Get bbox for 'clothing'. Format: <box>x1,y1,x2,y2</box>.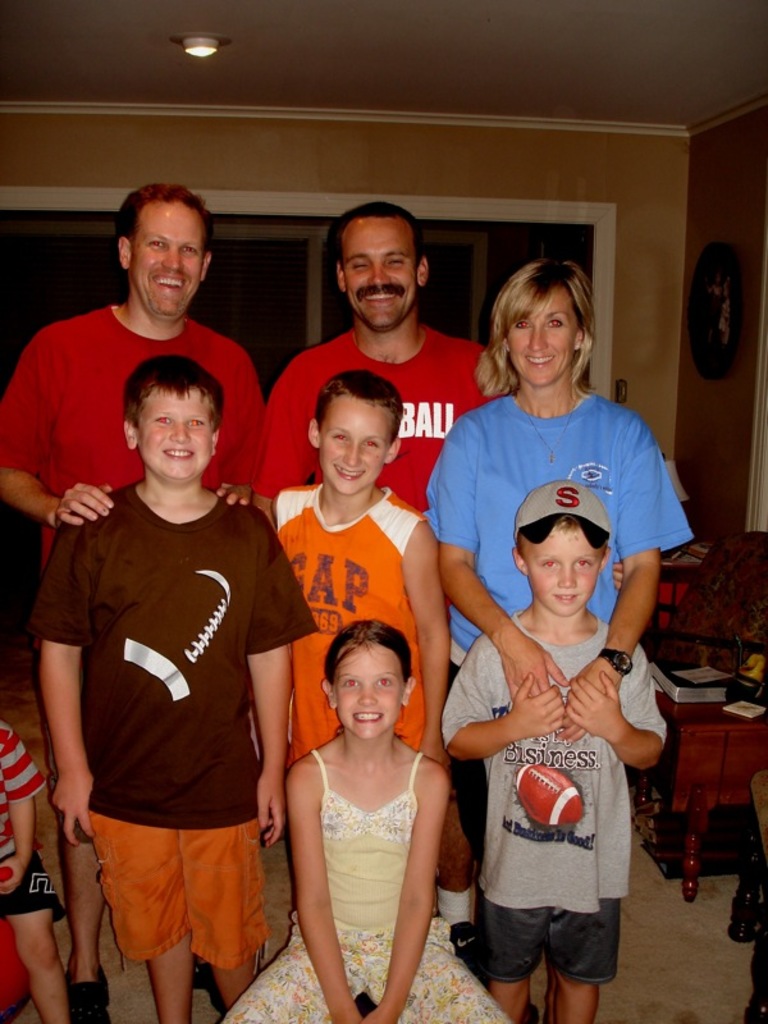
<box>442,611,667,986</box>.
